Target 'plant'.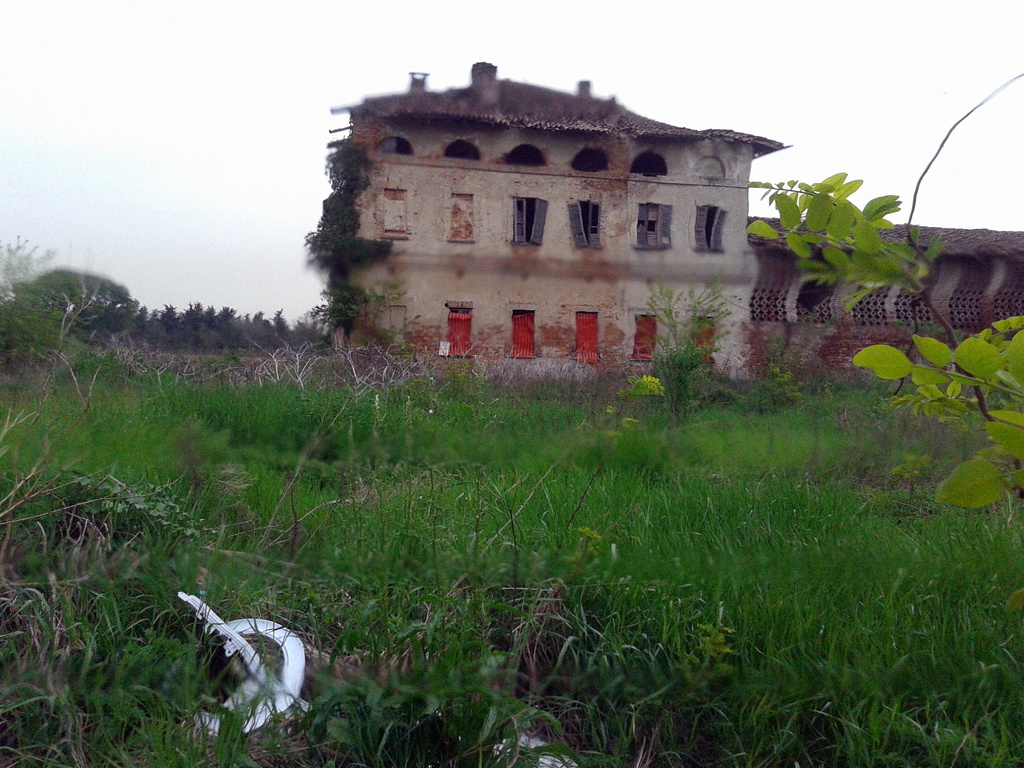
Target region: {"x1": 742, "y1": 168, "x2": 1023, "y2": 508}.
